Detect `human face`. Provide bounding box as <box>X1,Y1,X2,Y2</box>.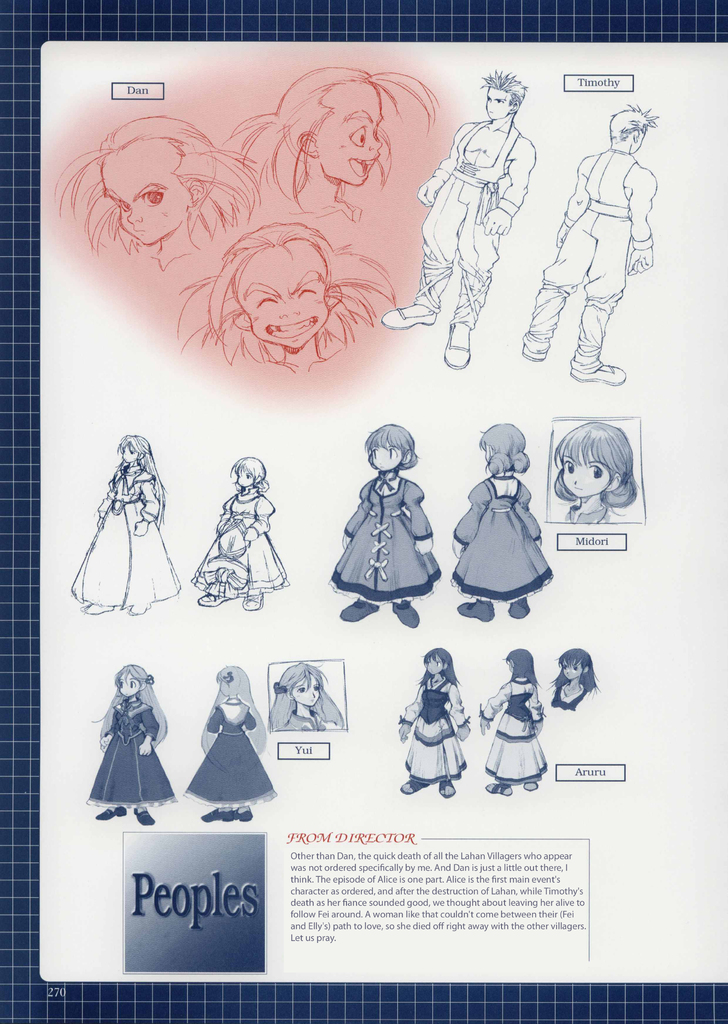
<box>483,85,515,118</box>.
